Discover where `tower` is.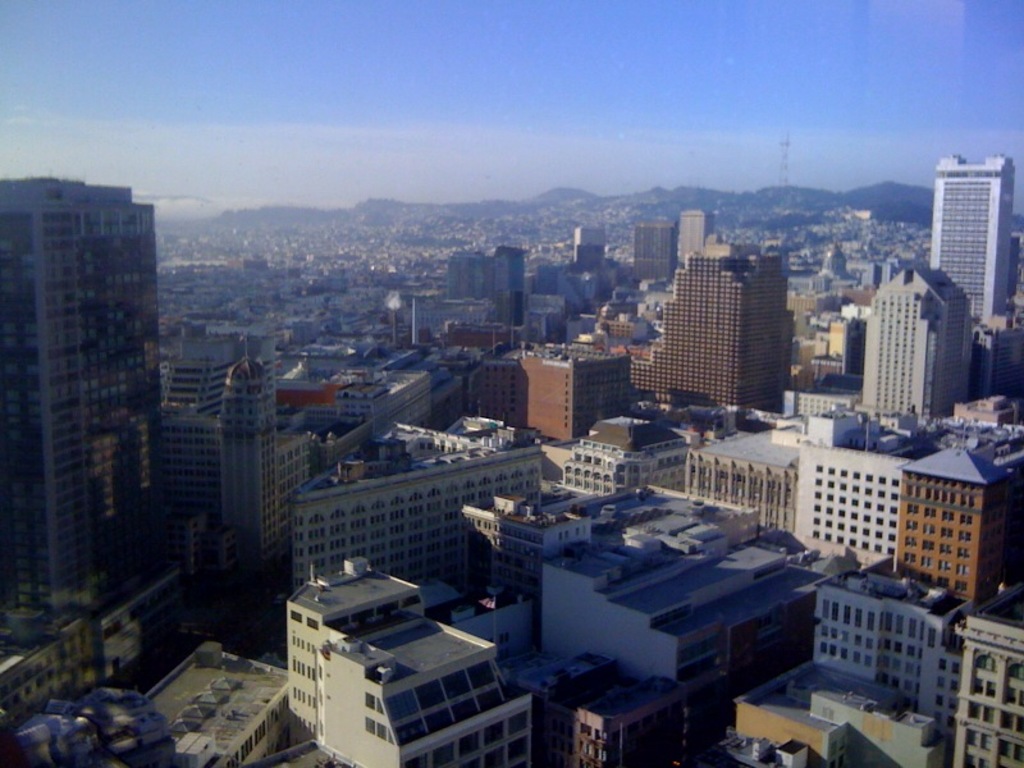
Discovered at 867, 264, 969, 412.
